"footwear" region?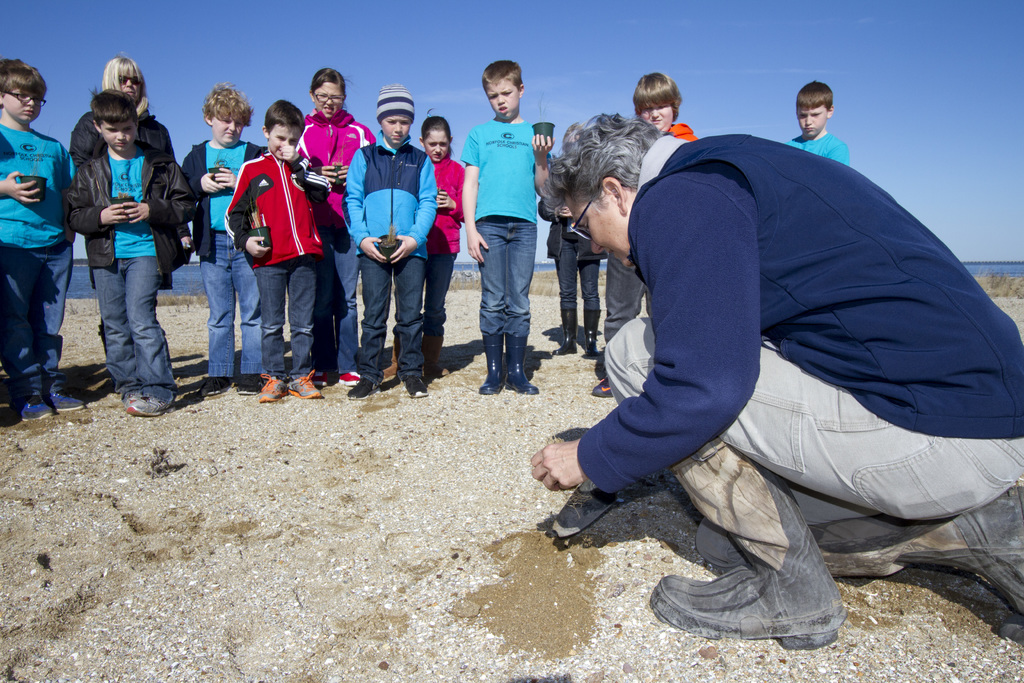
box=[332, 366, 357, 381]
